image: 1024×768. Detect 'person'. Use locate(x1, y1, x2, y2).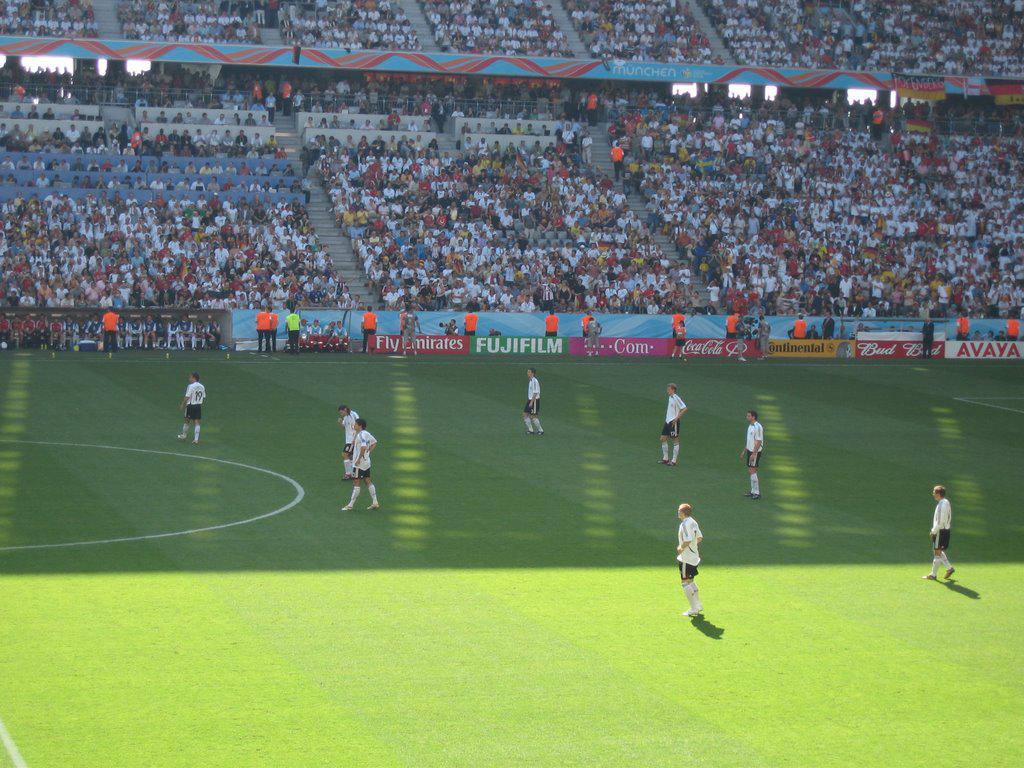
locate(809, 324, 820, 340).
